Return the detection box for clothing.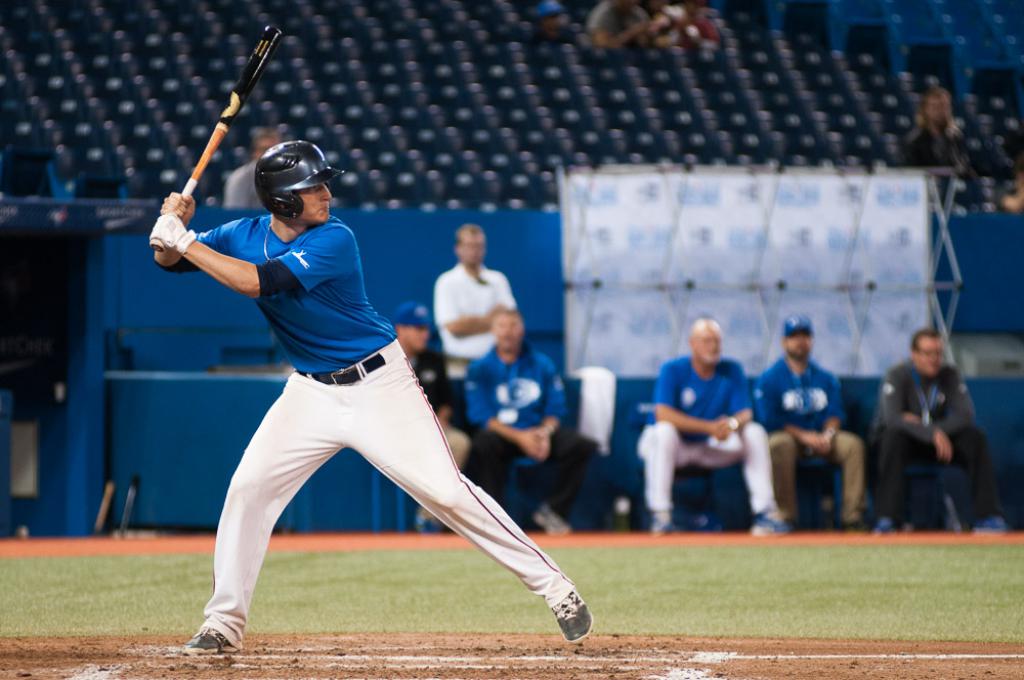
(left=644, top=353, right=775, bottom=508).
